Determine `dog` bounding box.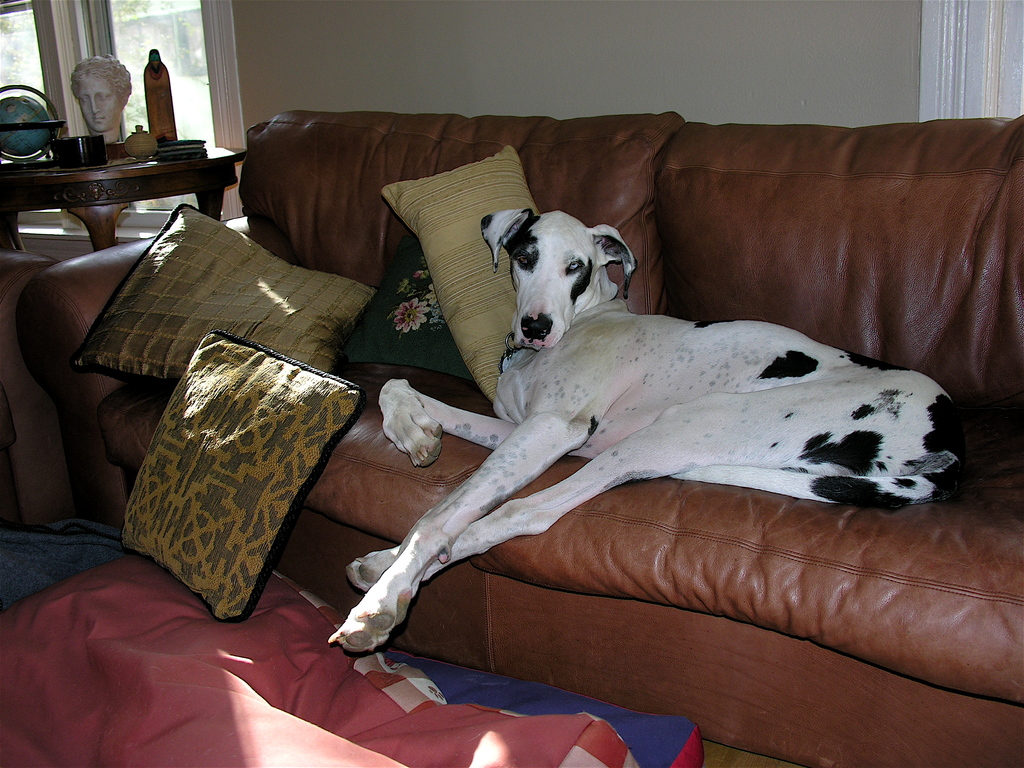
Determined: x1=329 y1=205 x2=980 y2=653.
